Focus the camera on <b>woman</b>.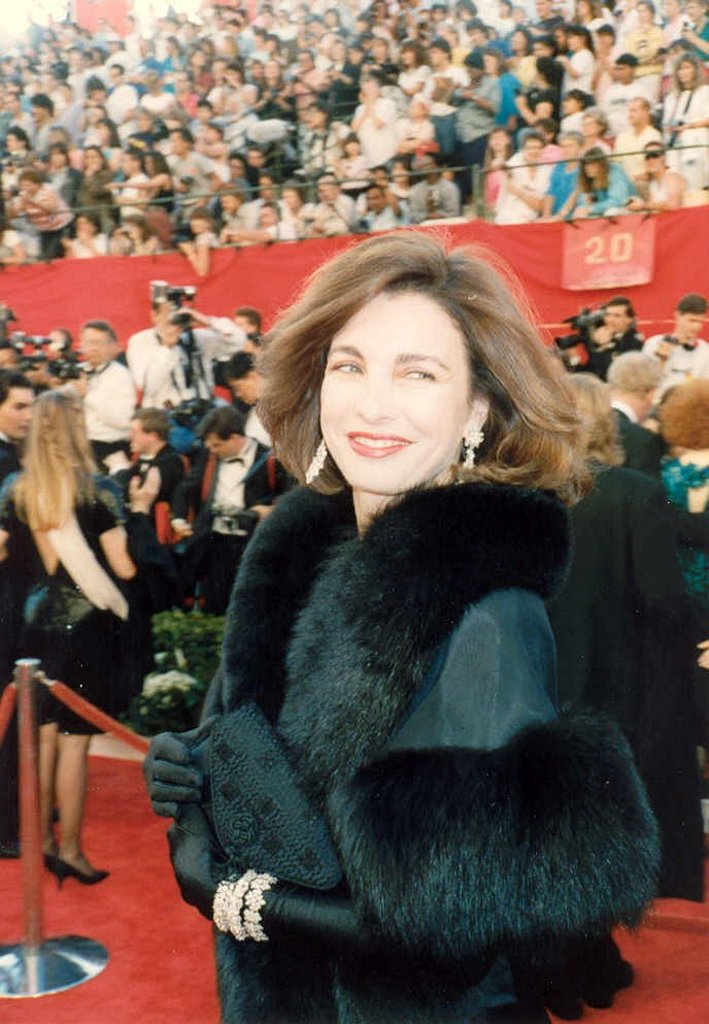
Focus region: box(112, 151, 172, 210).
